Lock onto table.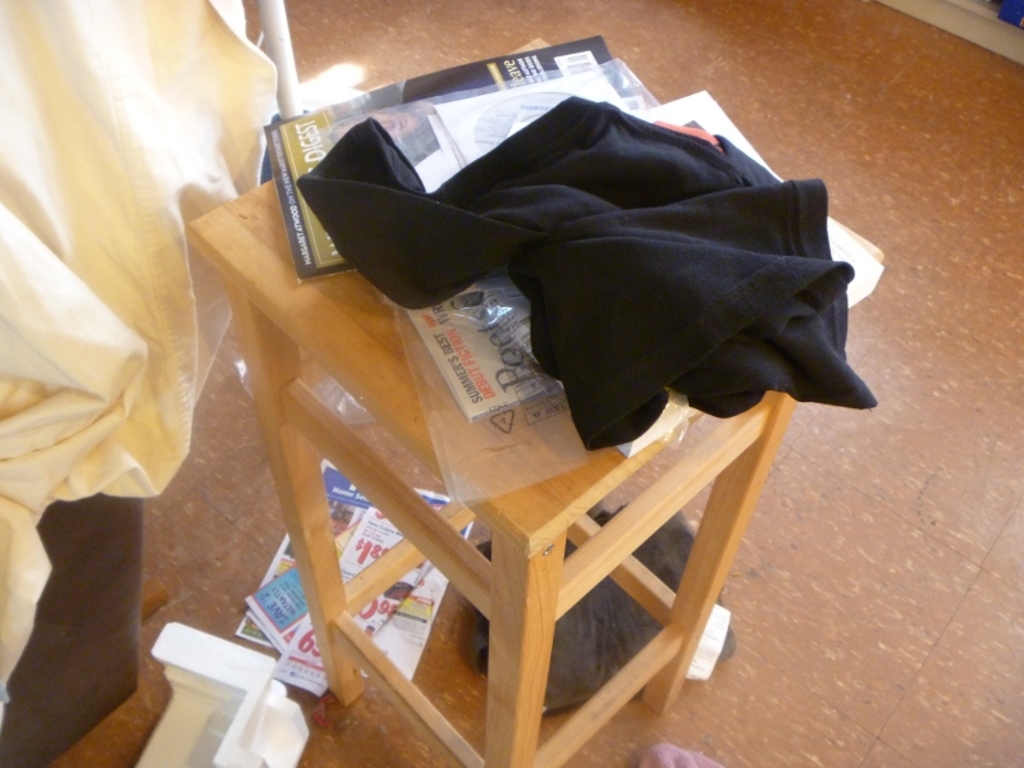
Locked: 184 180 794 767.
